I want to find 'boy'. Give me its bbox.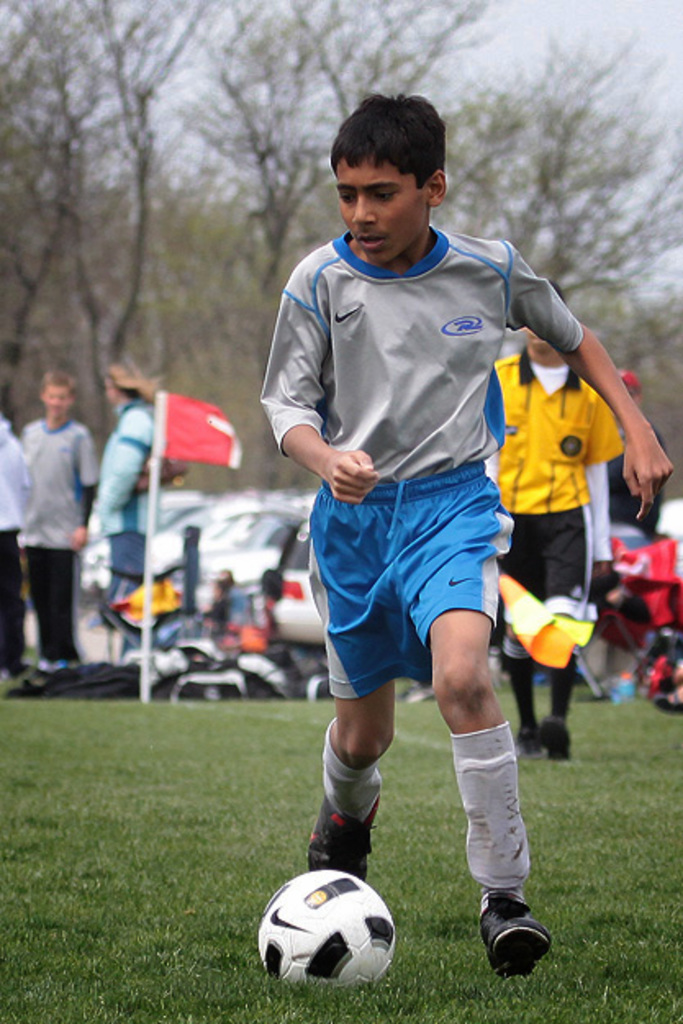
(left=486, top=279, right=624, bottom=752).
